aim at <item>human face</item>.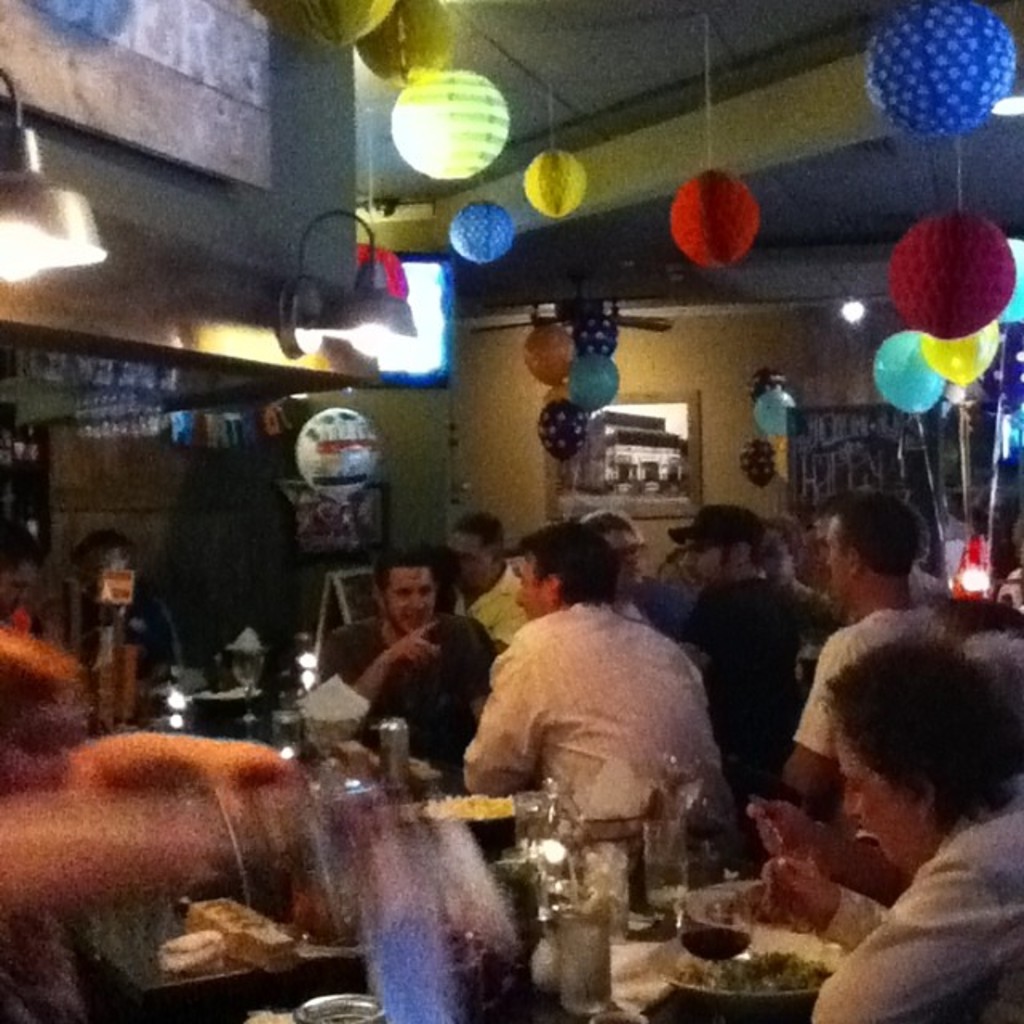
Aimed at {"x1": 683, "y1": 542, "x2": 733, "y2": 590}.
